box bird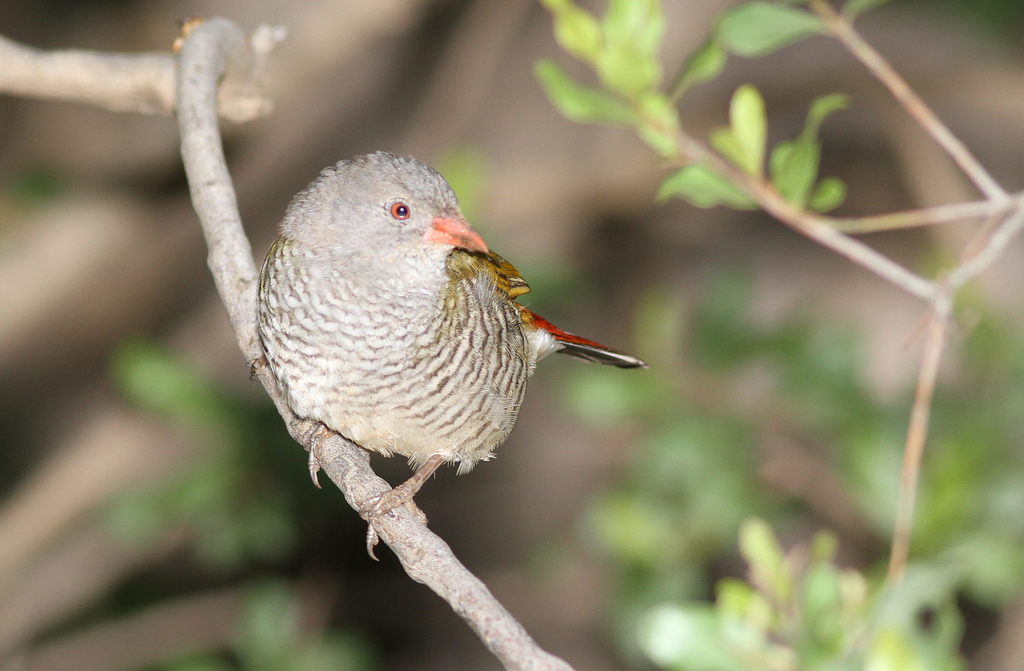
{"left": 262, "top": 143, "right": 650, "bottom": 565}
